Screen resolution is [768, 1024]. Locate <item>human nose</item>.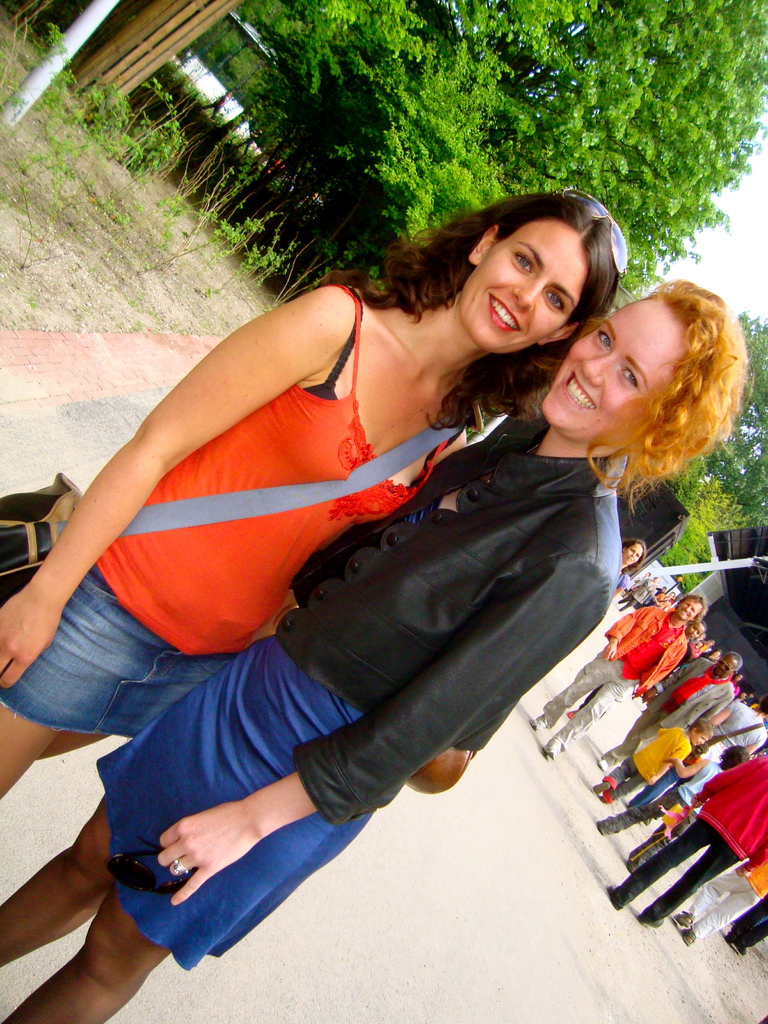
516/287/543/312.
